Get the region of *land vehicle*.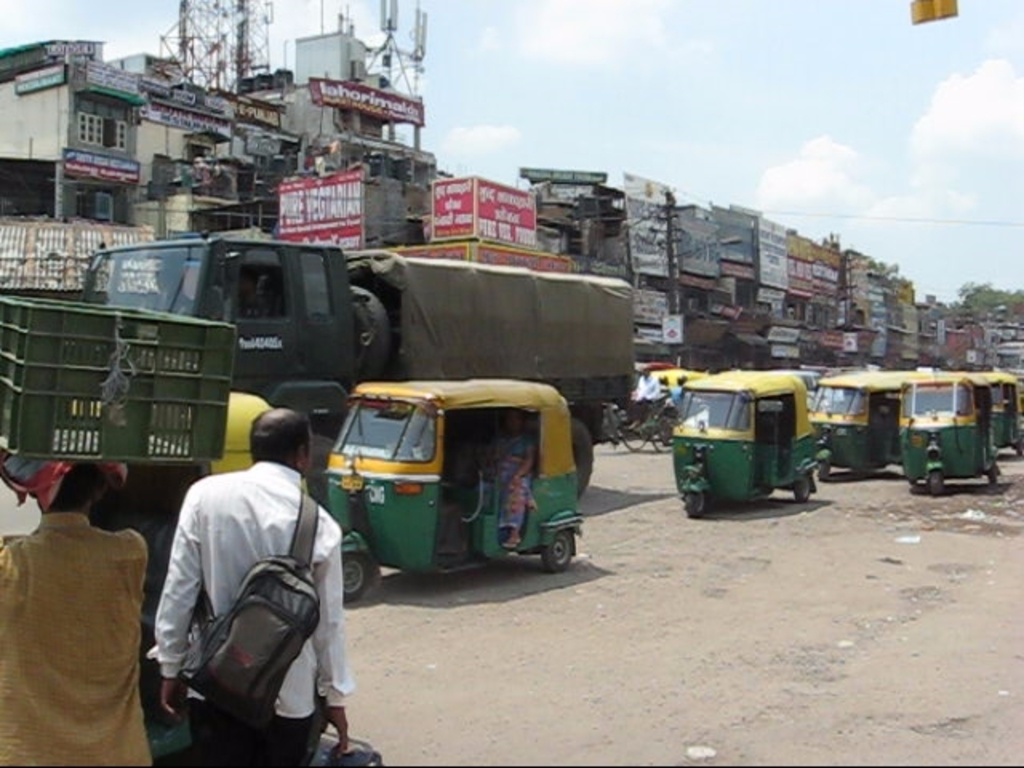
rect(893, 371, 998, 491).
